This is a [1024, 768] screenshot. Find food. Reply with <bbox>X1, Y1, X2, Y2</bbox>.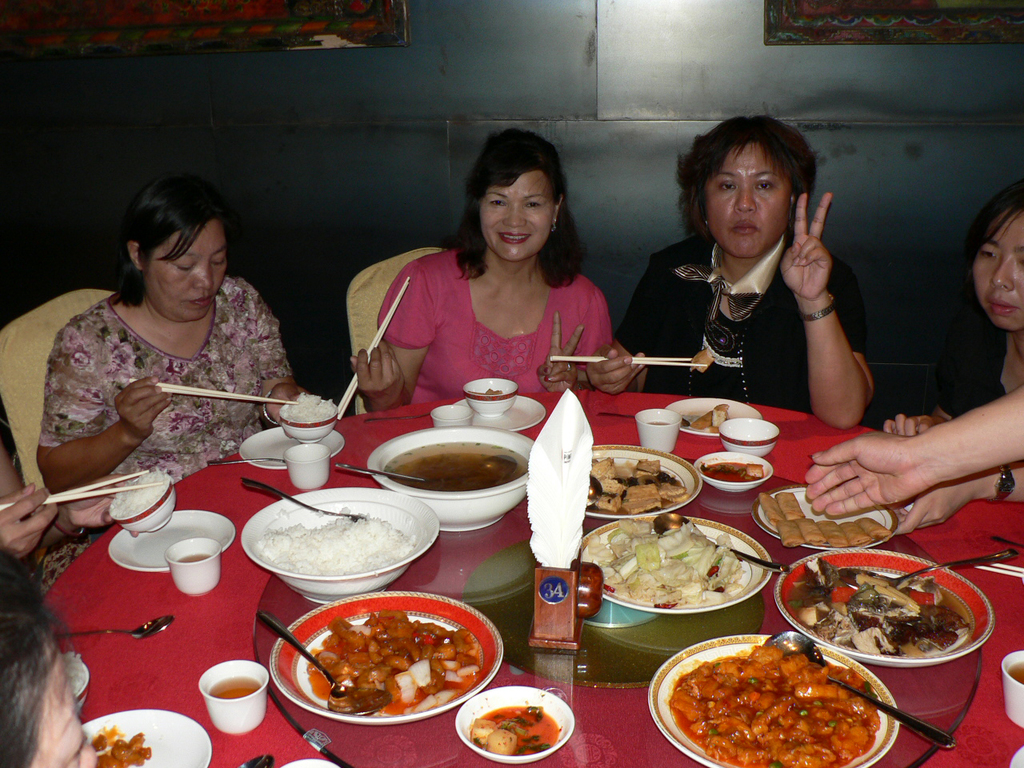
<bbox>62, 650, 90, 694</bbox>.
